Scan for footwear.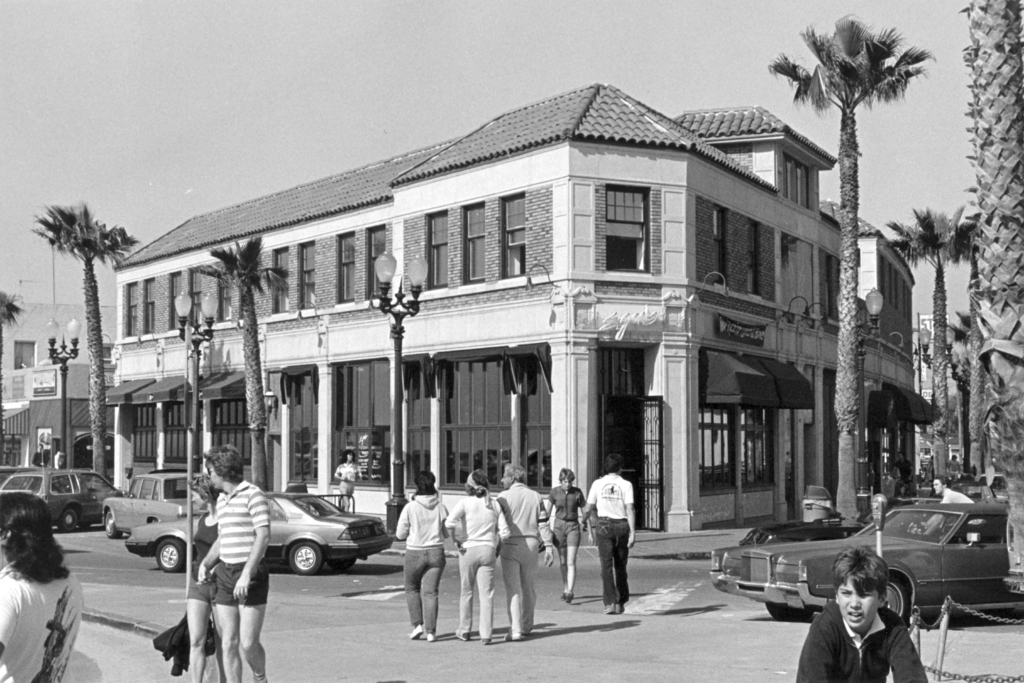
Scan result: {"x1": 422, "y1": 628, "x2": 440, "y2": 641}.
